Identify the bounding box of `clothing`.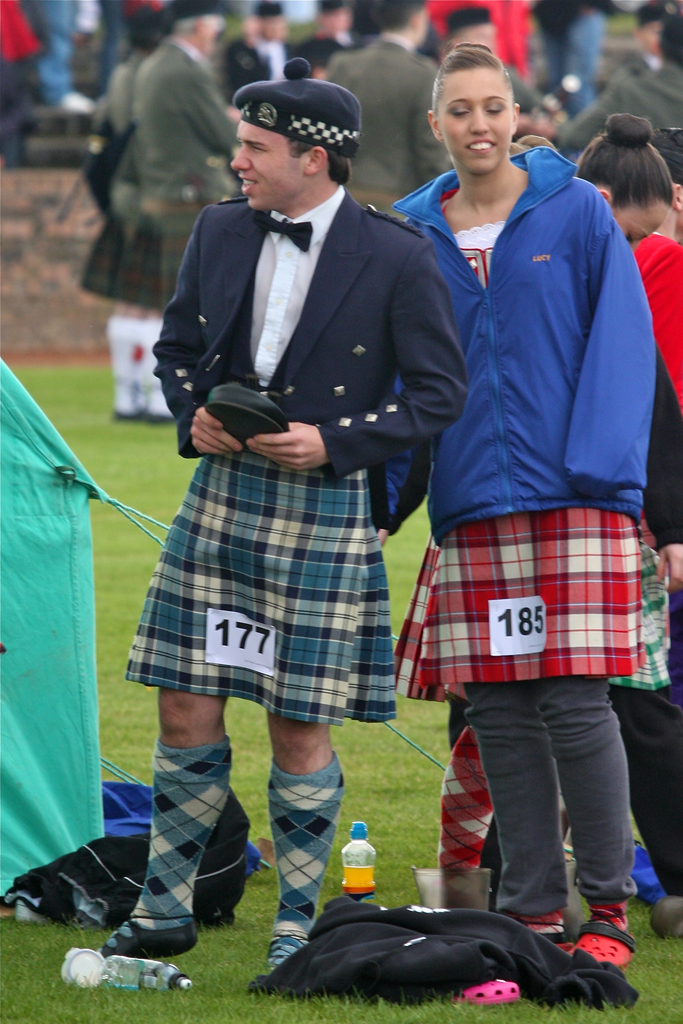
(x1=92, y1=20, x2=682, y2=295).
